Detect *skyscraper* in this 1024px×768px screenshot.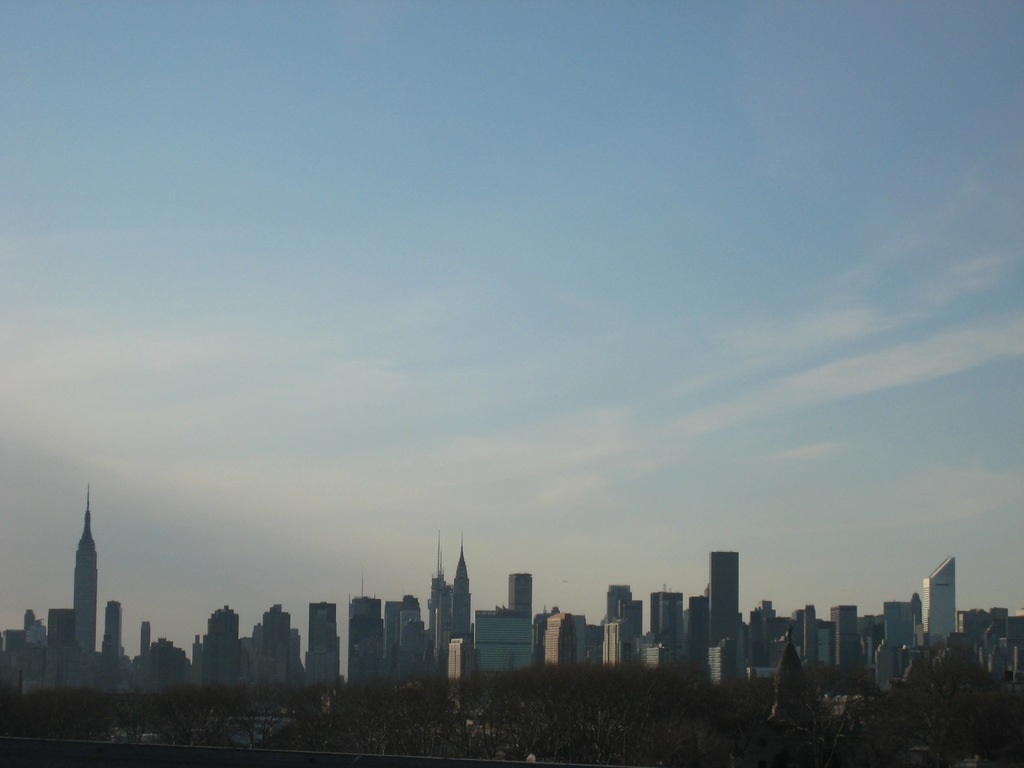
Detection: <region>541, 610, 578, 673</region>.
